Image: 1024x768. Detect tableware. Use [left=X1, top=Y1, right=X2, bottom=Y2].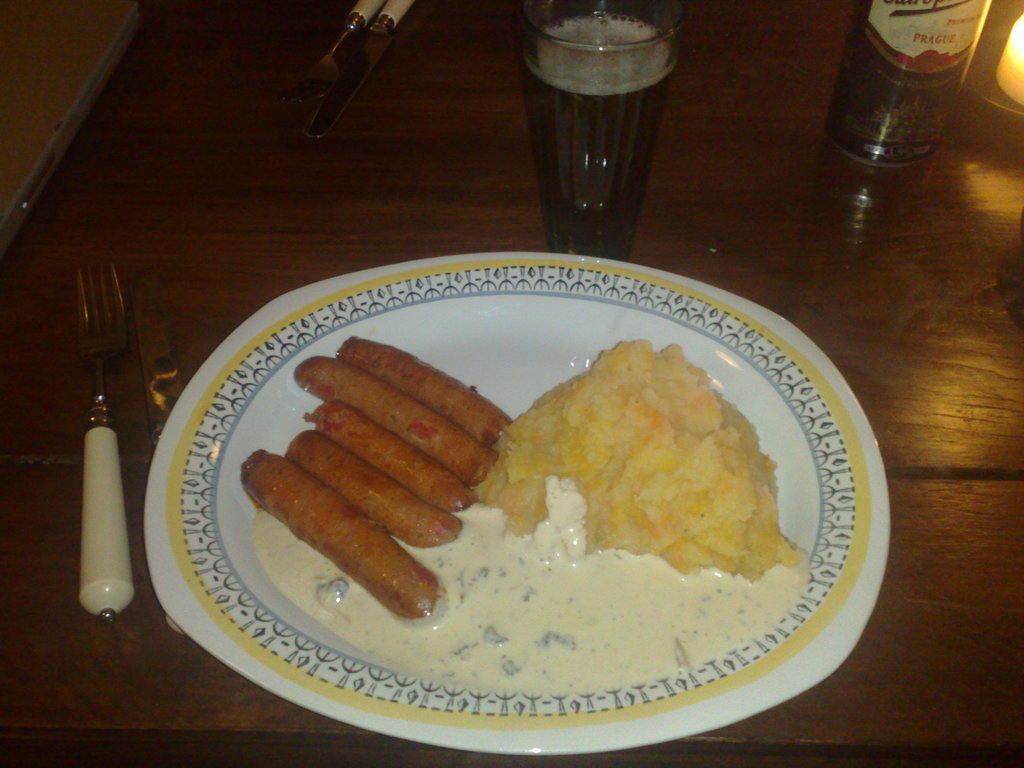
[left=524, top=0, right=678, bottom=259].
